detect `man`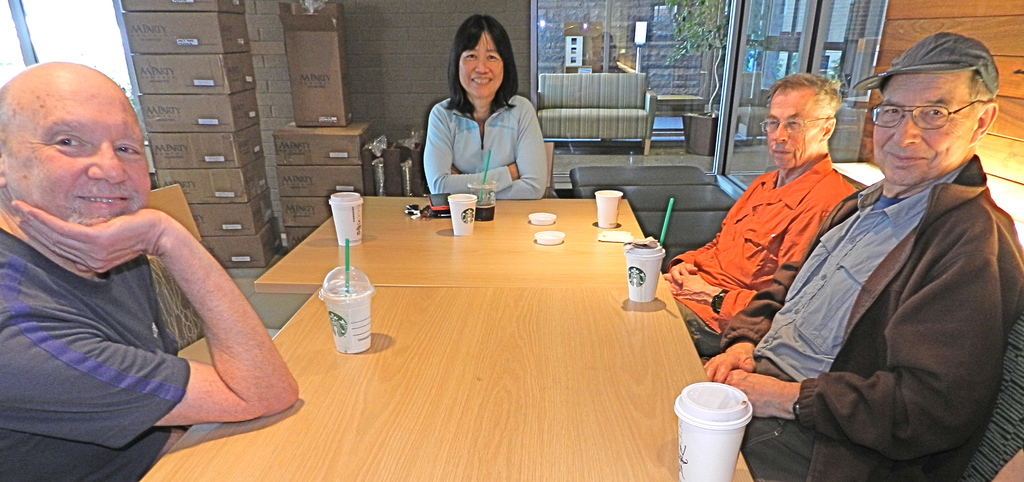
698:29:1023:481
